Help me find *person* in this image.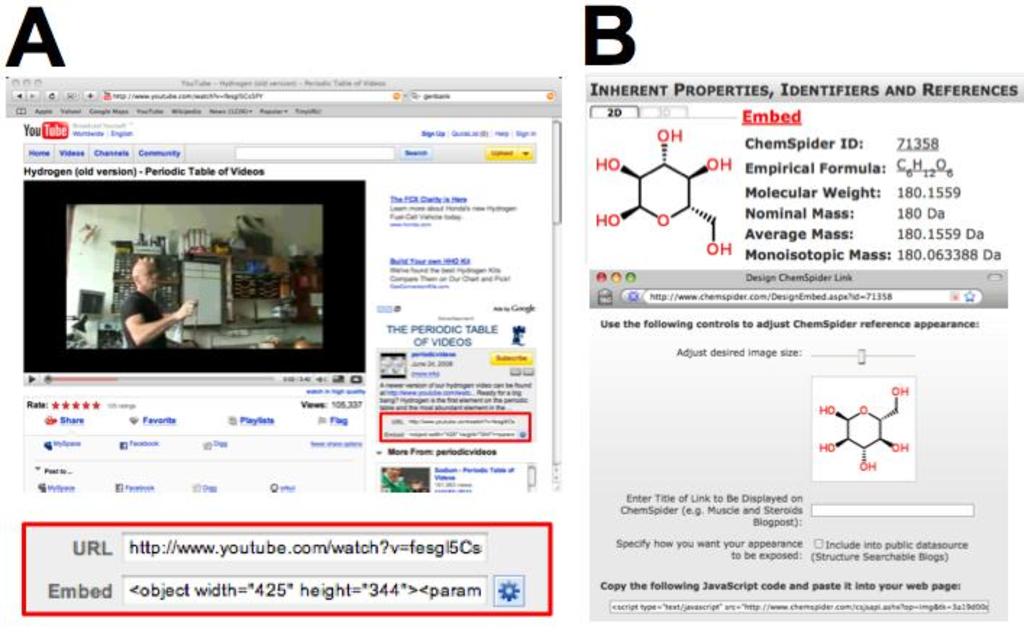
Found it: 127/251/198/332.
